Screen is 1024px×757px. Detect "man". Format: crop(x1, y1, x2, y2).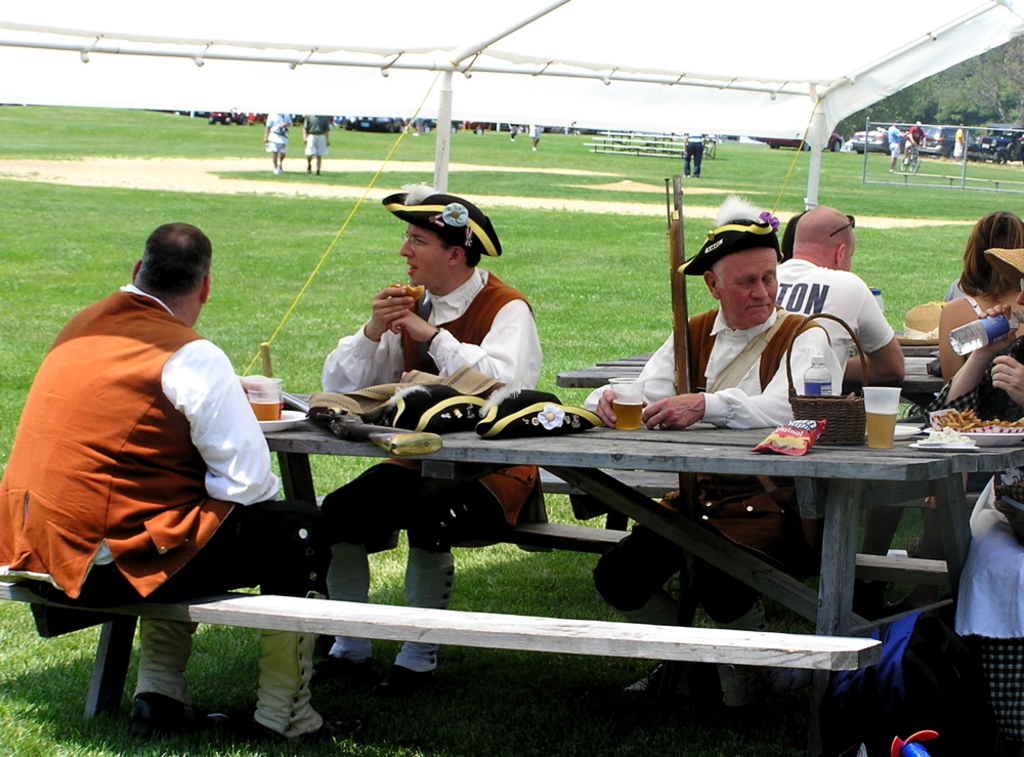
crop(260, 112, 292, 179).
